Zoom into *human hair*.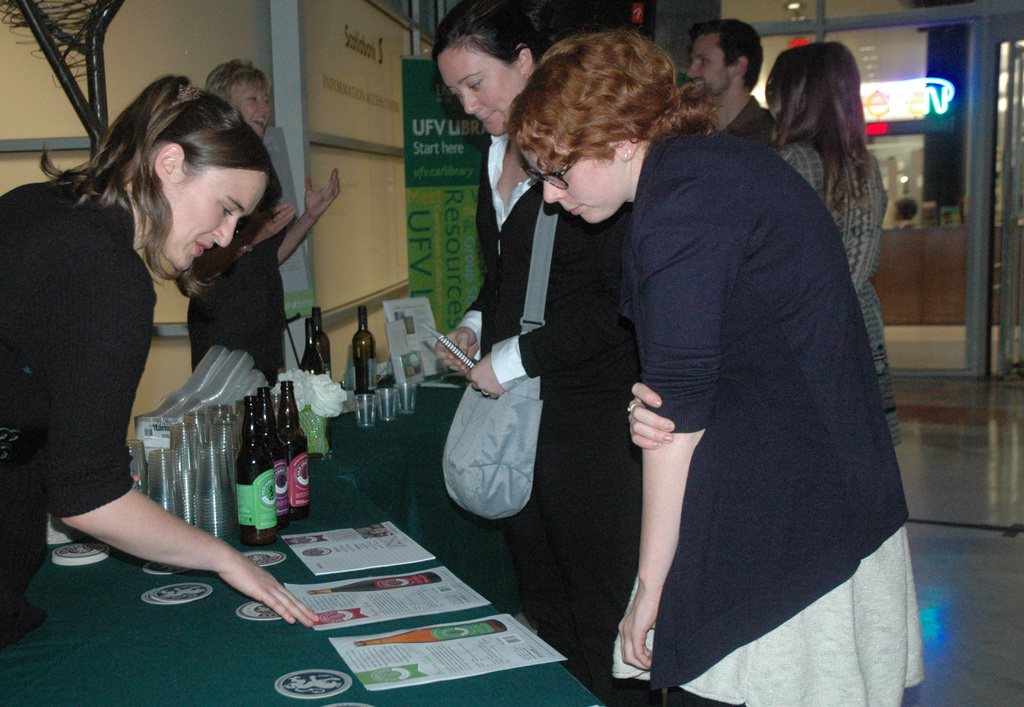
Zoom target: {"left": 696, "top": 17, "right": 759, "bottom": 88}.
